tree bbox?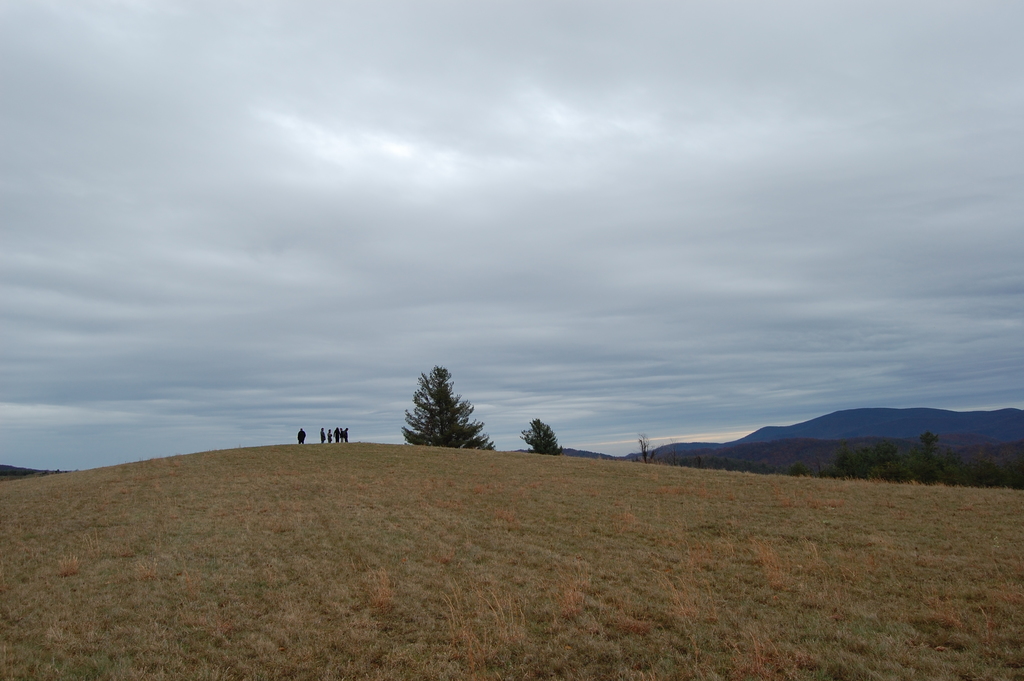
detection(824, 441, 863, 479)
